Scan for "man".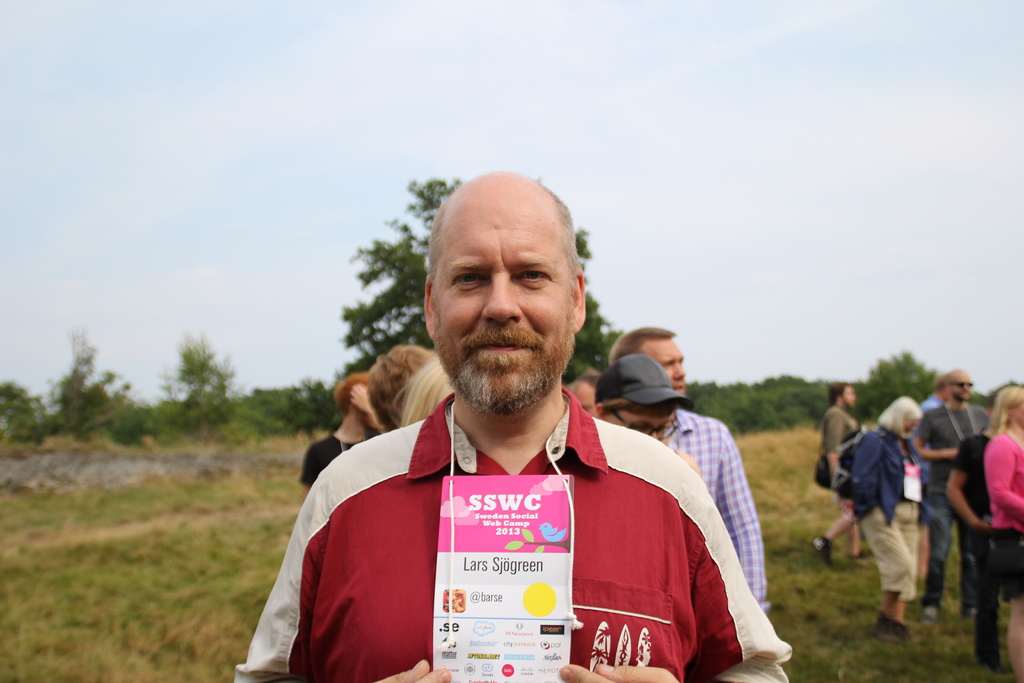
Scan result: box=[310, 193, 742, 675].
